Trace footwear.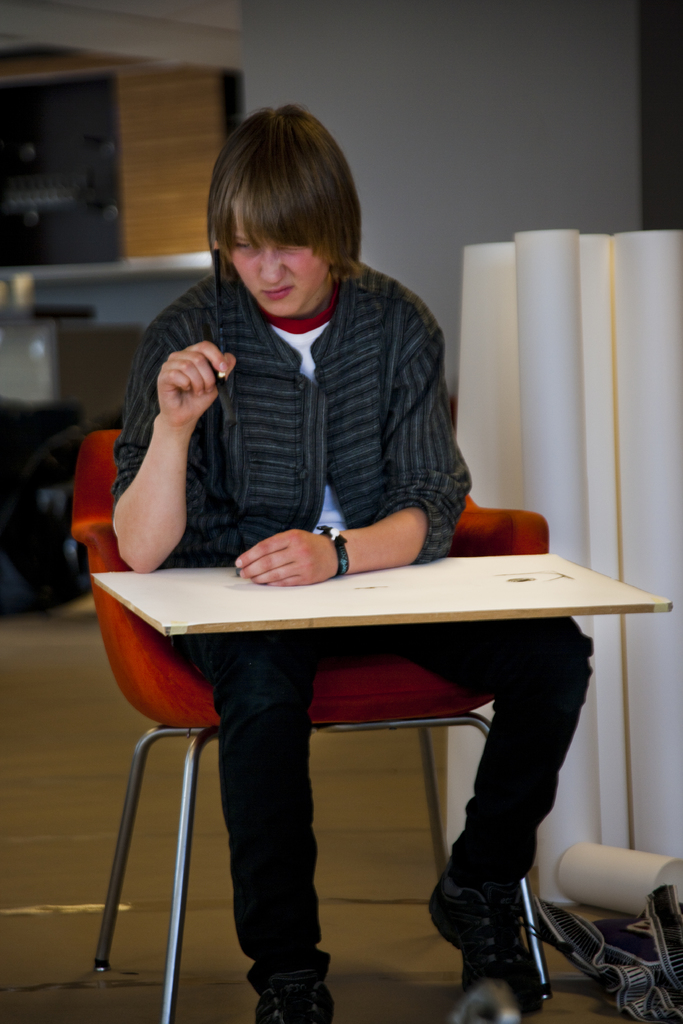
Traced to box(428, 863, 549, 1023).
